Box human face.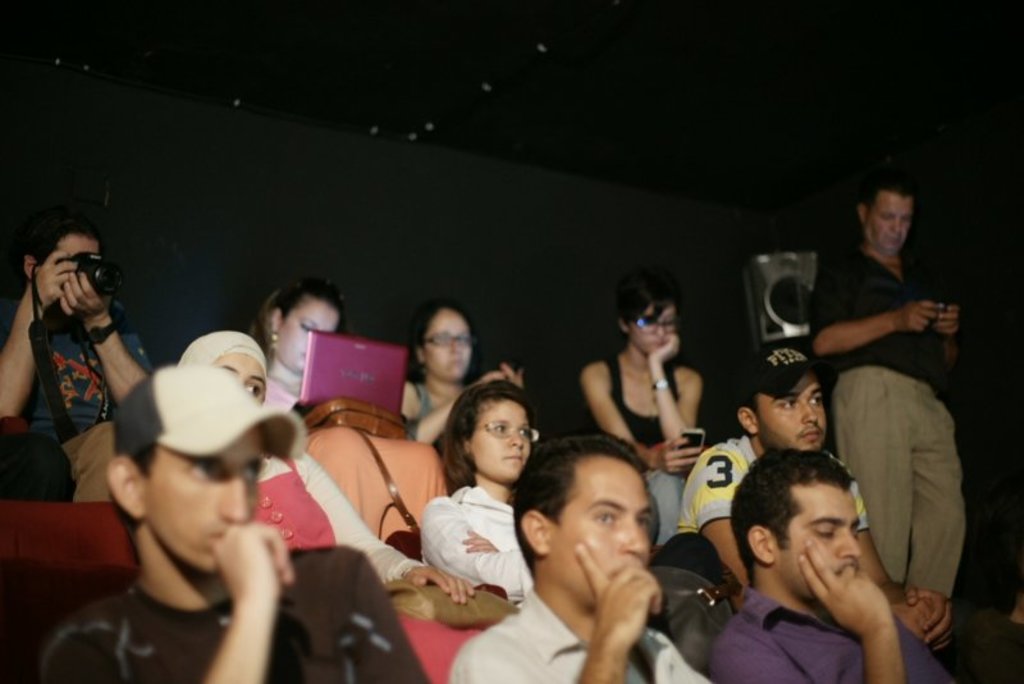
219,348,262,401.
